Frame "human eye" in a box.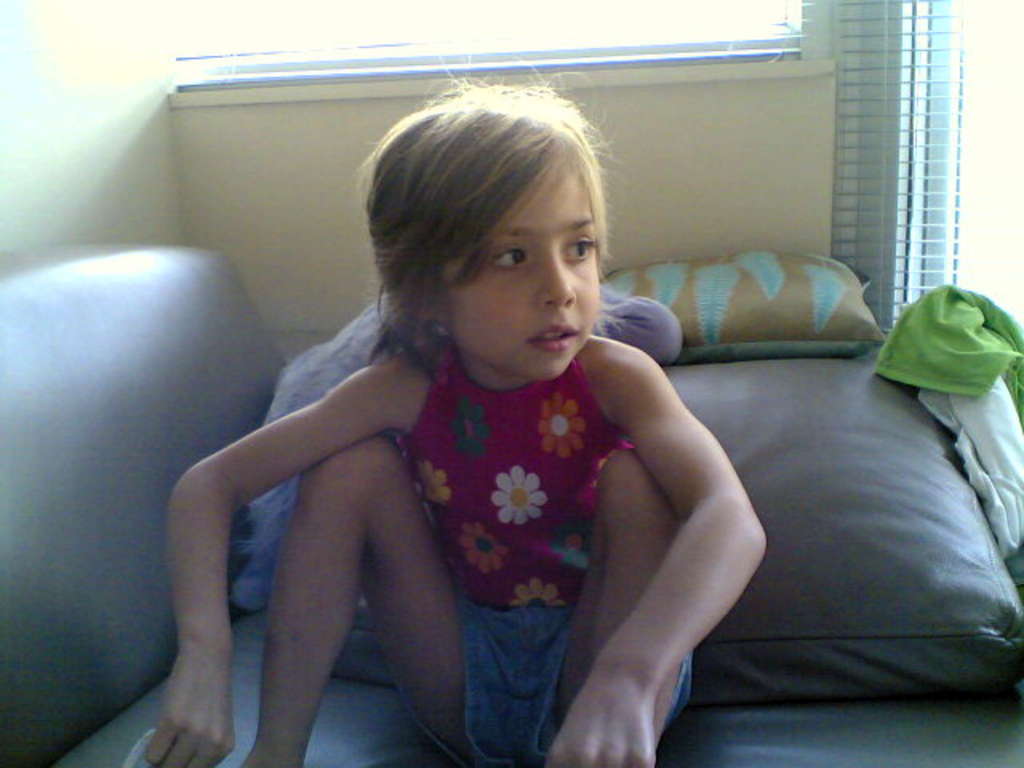
486, 245, 530, 269.
